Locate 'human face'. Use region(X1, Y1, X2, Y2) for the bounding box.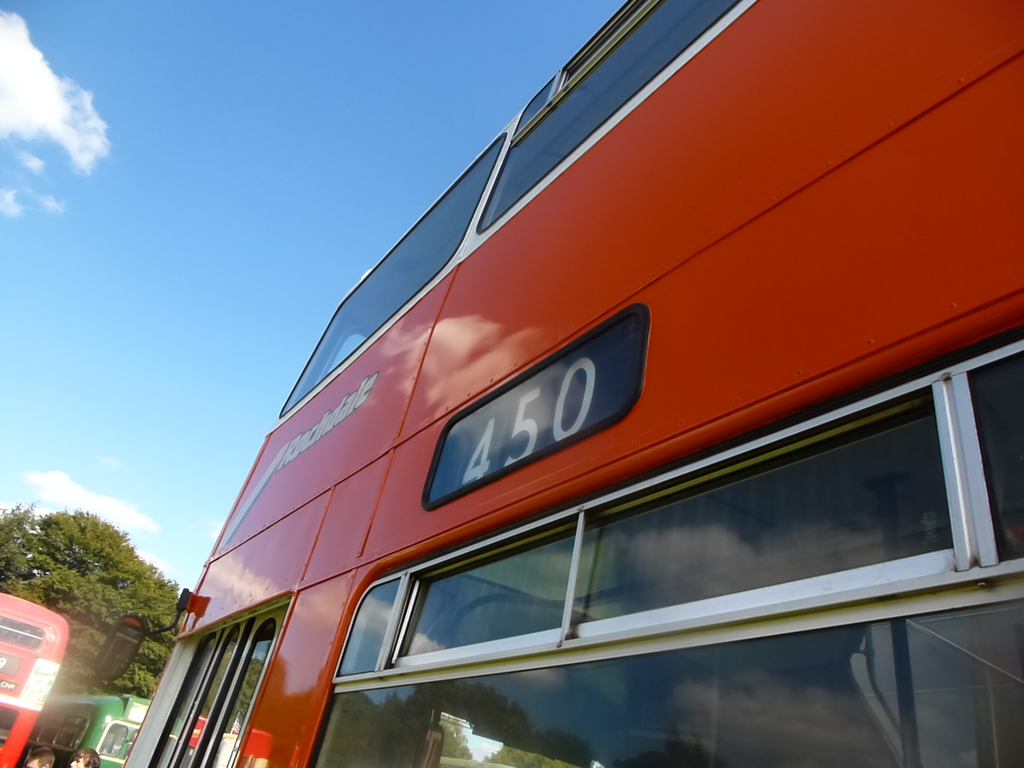
region(70, 756, 85, 767).
